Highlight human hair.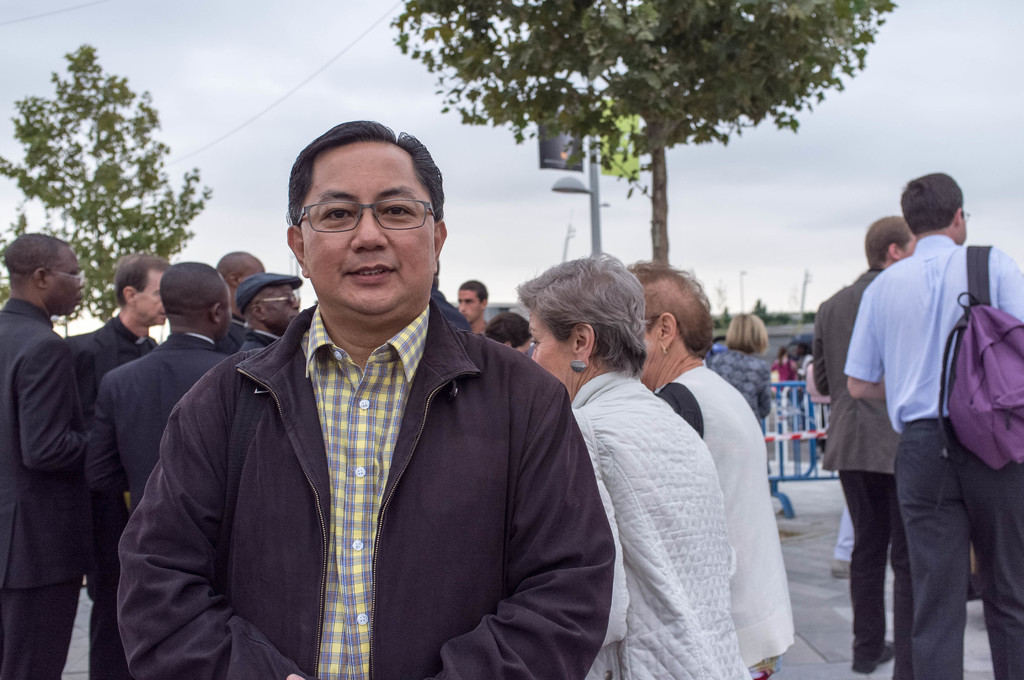
Highlighted region: BBox(898, 172, 966, 235).
